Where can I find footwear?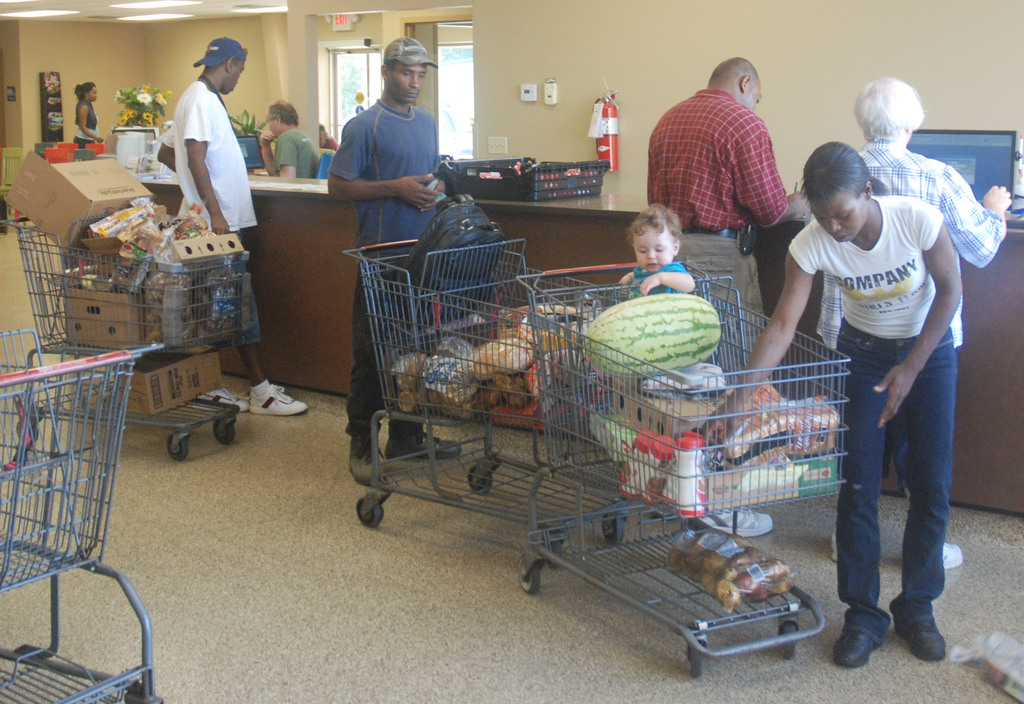
You can find it at 391:434:466:459.
